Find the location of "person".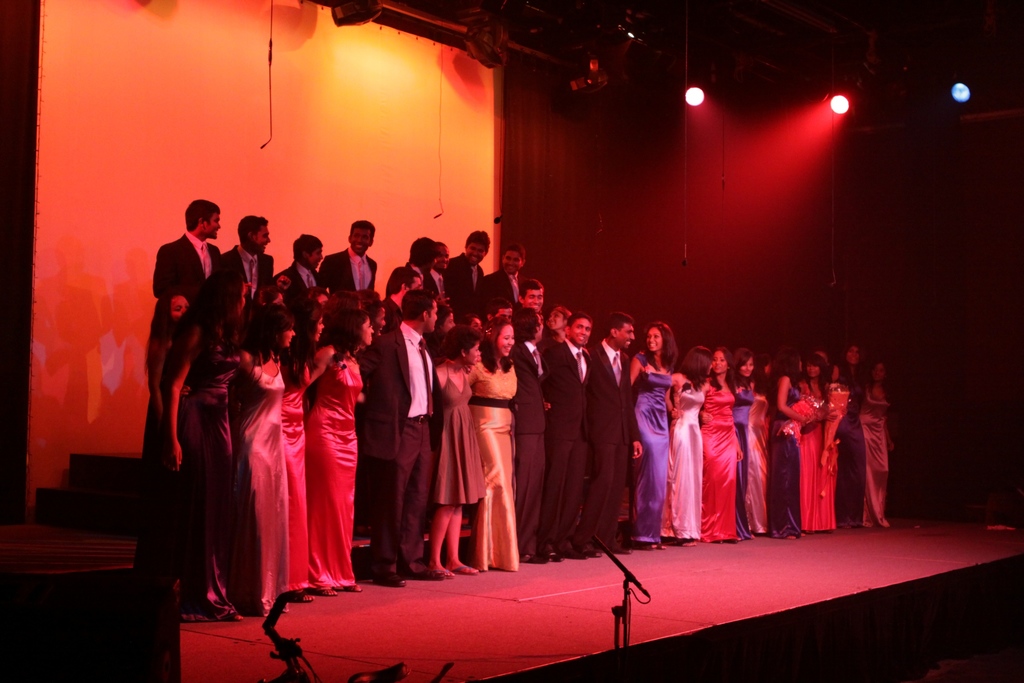
Location: pyautogui.locateOnScreen(358, 302, 388, 341).
